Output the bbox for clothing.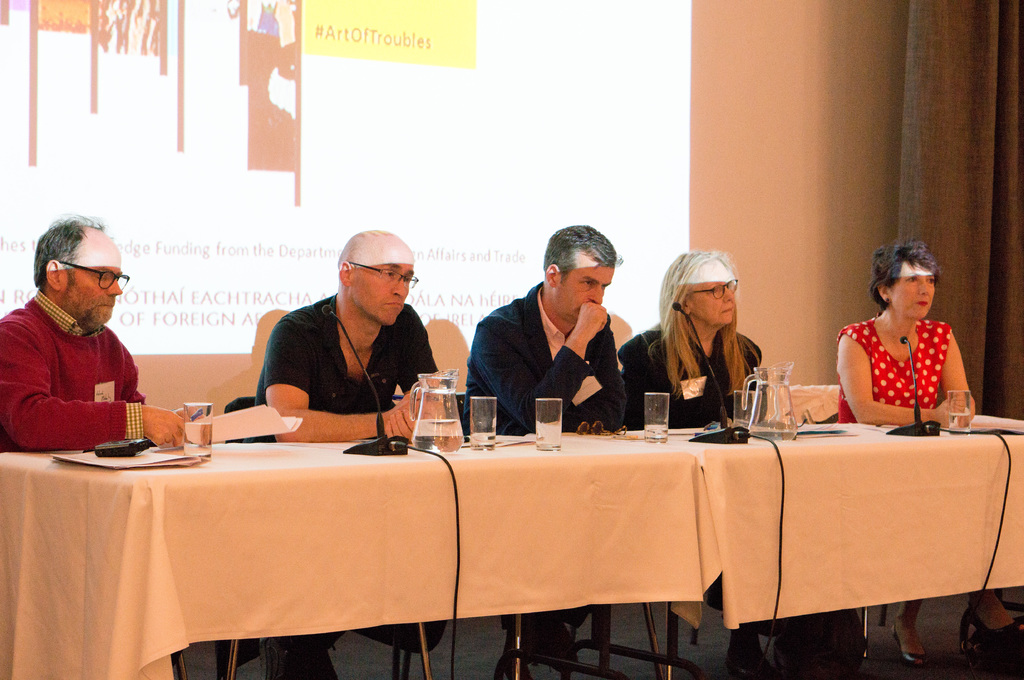
250, 303, 453, 679.
